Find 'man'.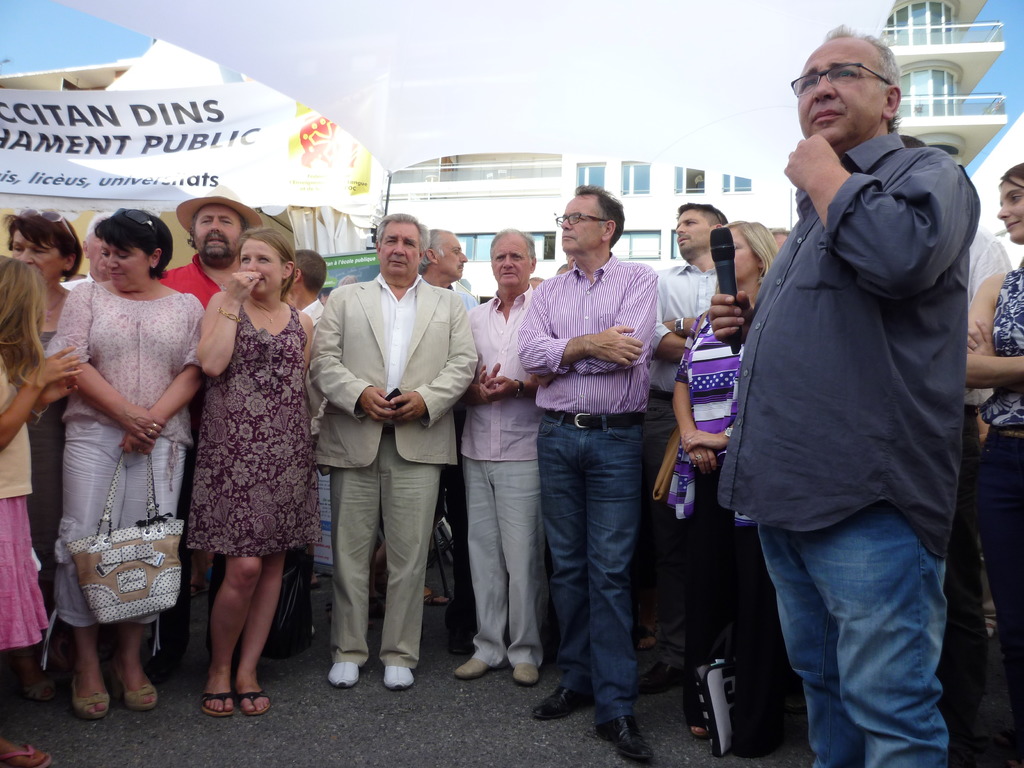
x1=157 y1=195 x2=266 y2=311.
